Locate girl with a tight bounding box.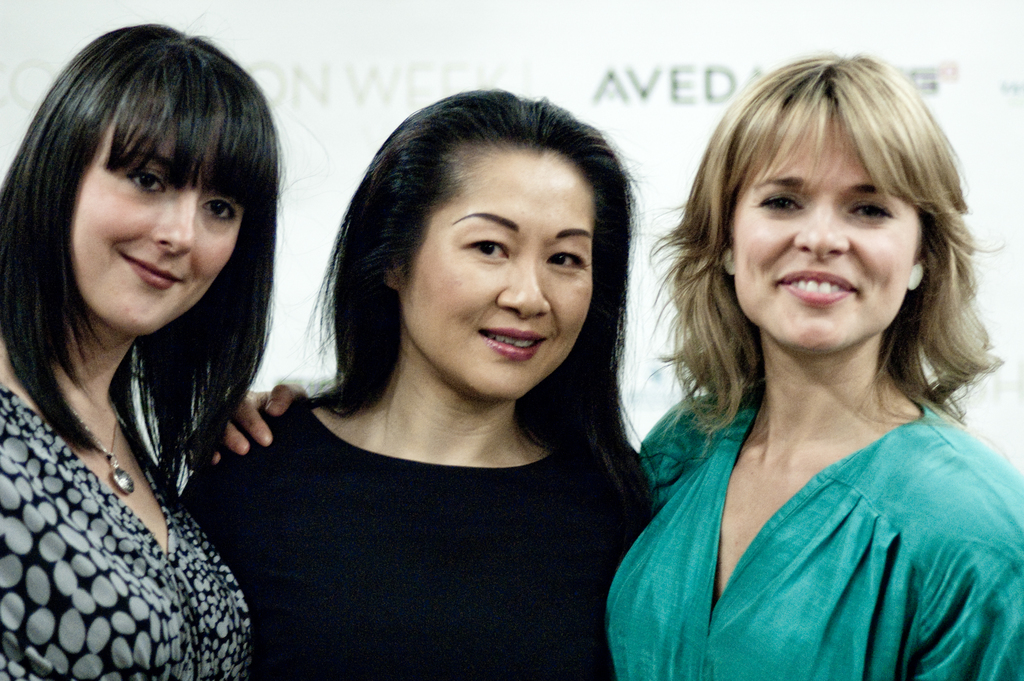
<region>203, 55, 1023, 680</region>.
